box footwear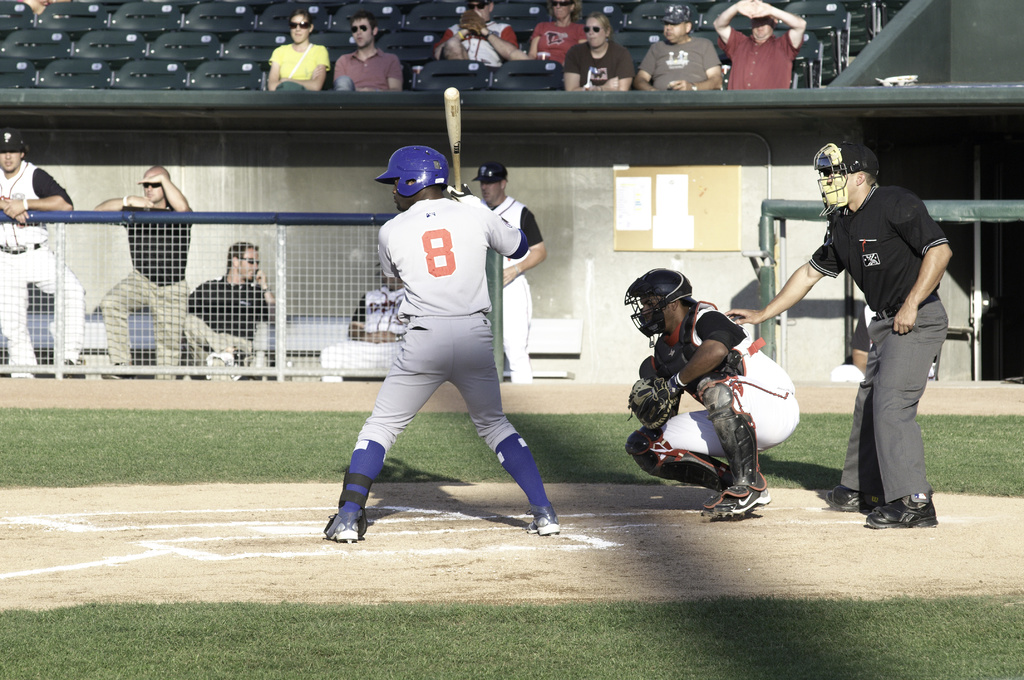
324, 491, 362, 535
